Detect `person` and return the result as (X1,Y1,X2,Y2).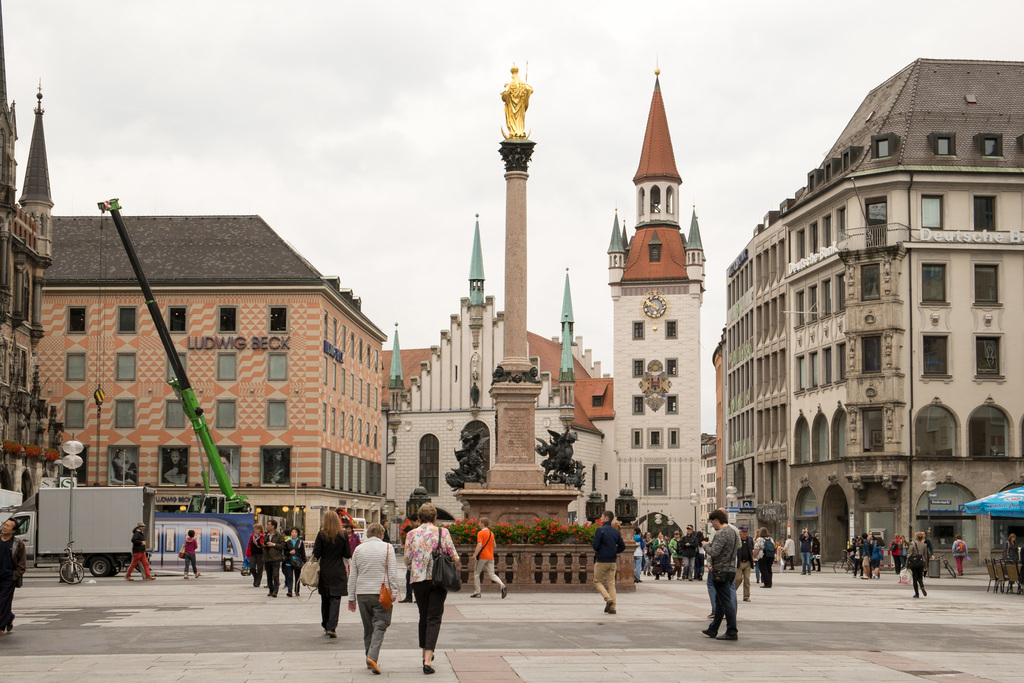
(795,528,812,569).
